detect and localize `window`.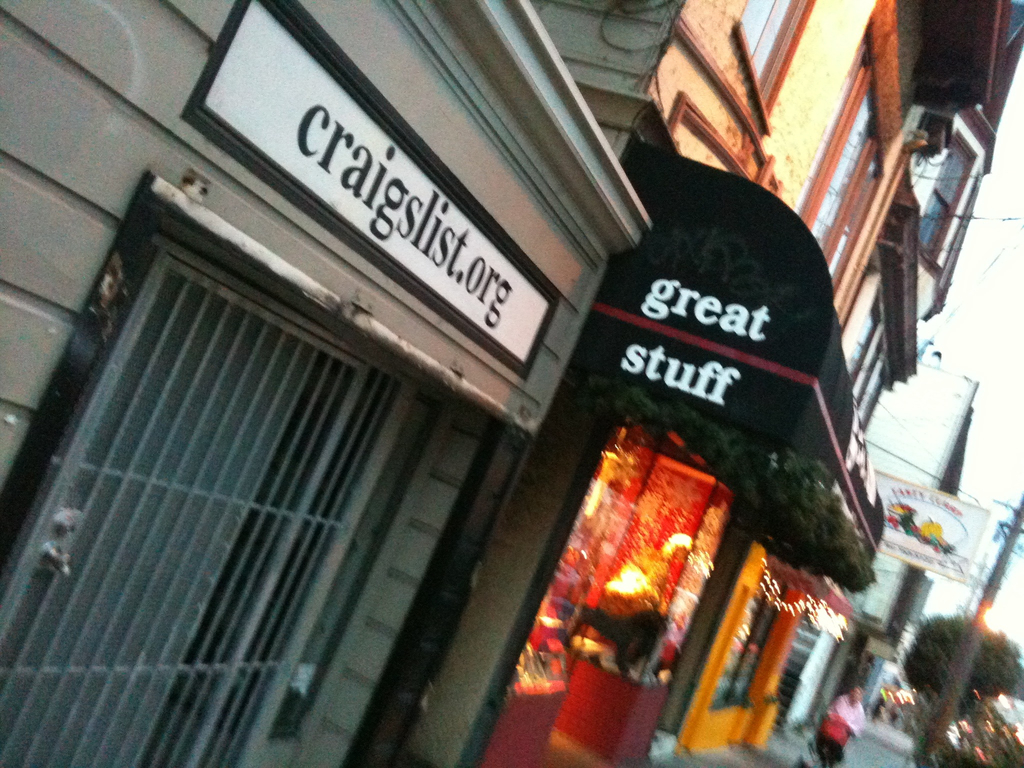
Localized at locate(739, 0, 792, 88).
